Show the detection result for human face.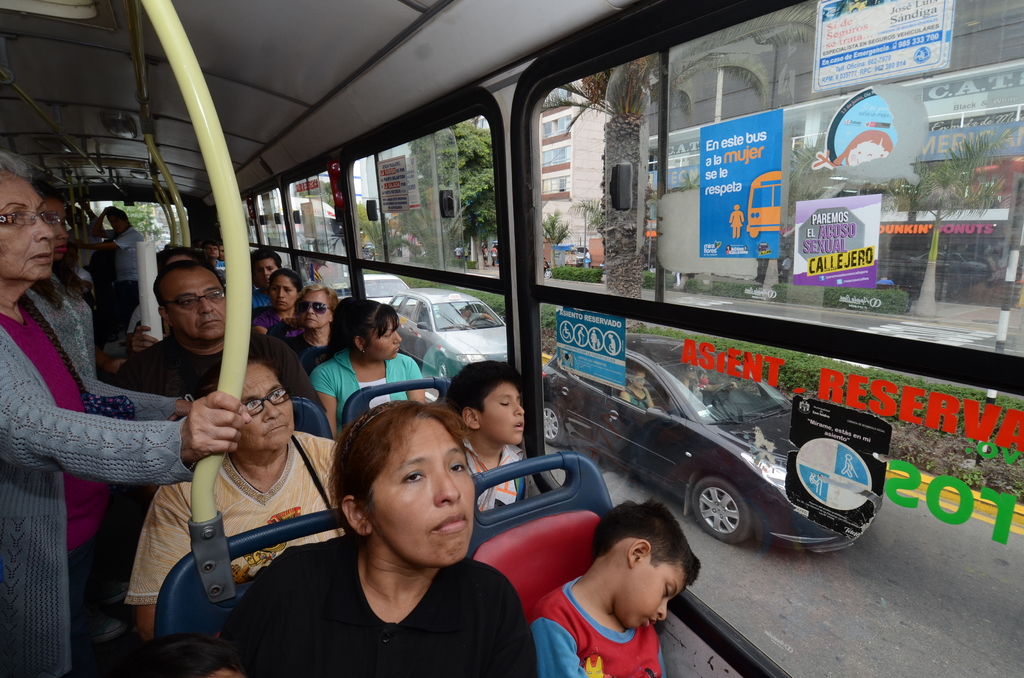
[161,272,227,336].
